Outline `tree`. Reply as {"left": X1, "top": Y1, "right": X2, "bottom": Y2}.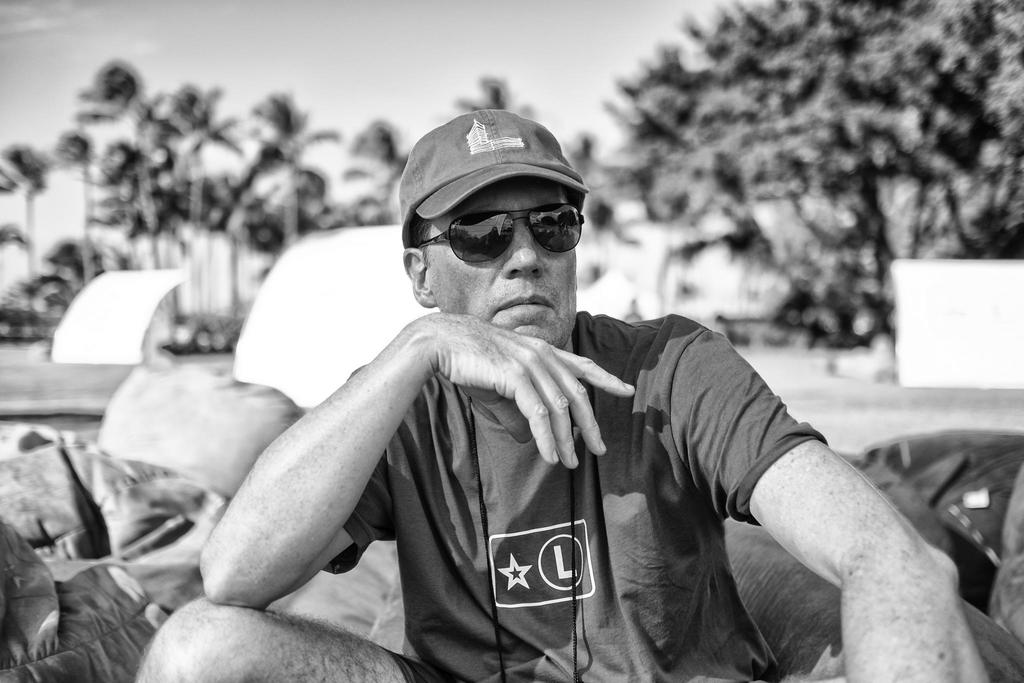
{"left": 566, "top": 0, "right": 1022, "bottom": 340}.
